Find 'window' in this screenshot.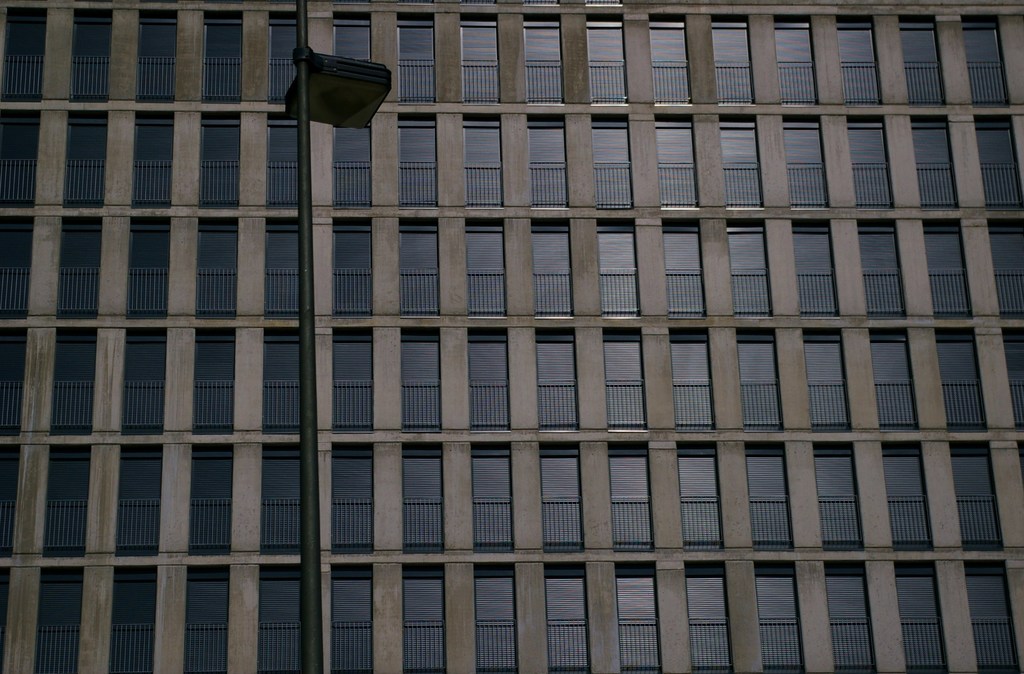
The bounding box for 'window' is box(964, 17, 1011, 102).
